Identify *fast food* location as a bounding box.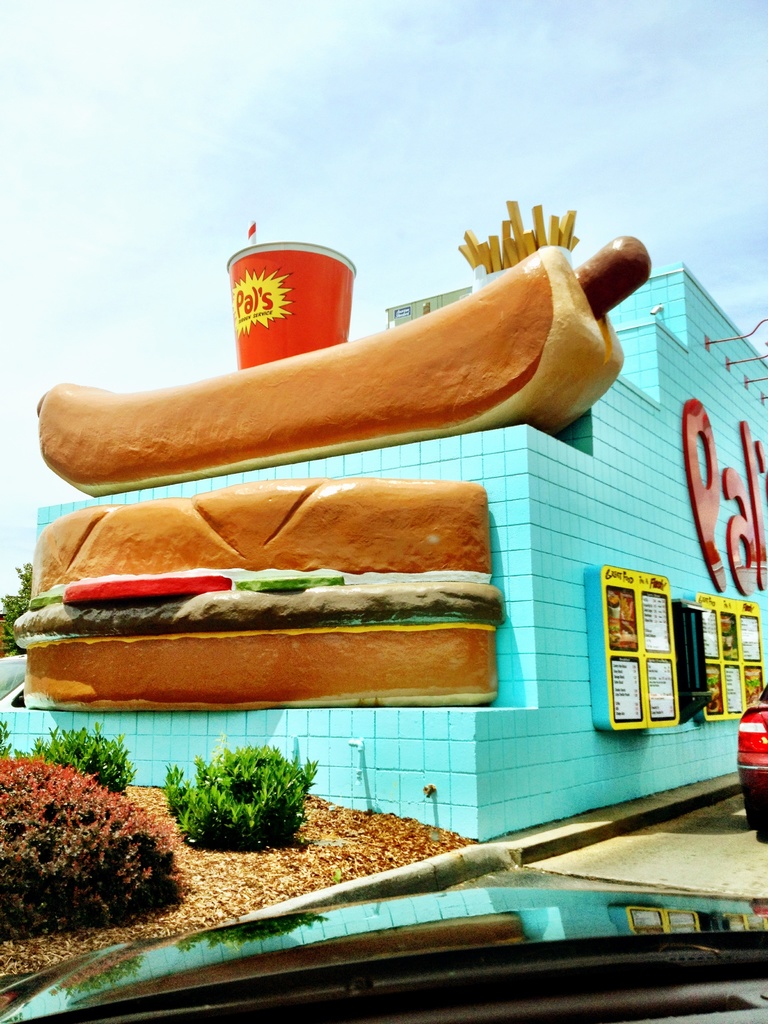
locate(719, 615, 733, 655).
